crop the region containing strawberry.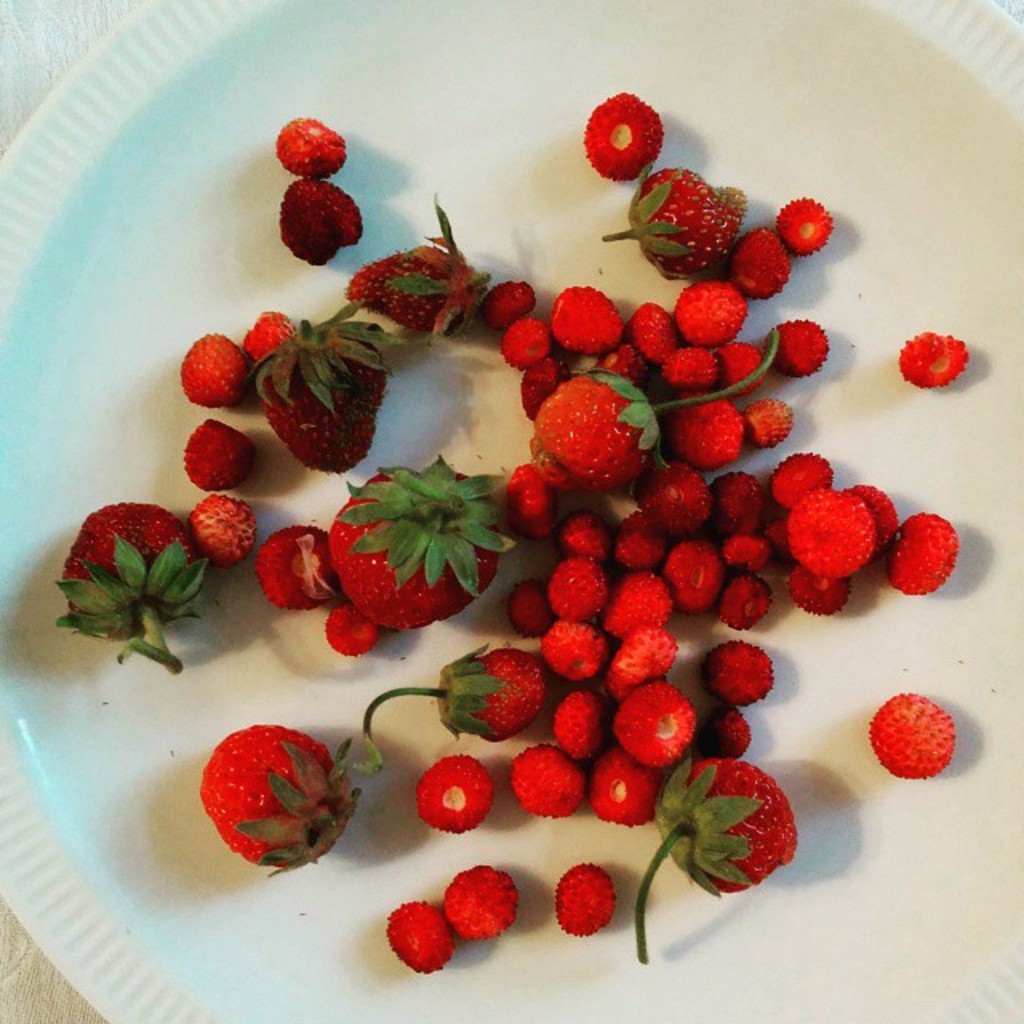
Crop region: bbox=[589, 158, 747, 280].
